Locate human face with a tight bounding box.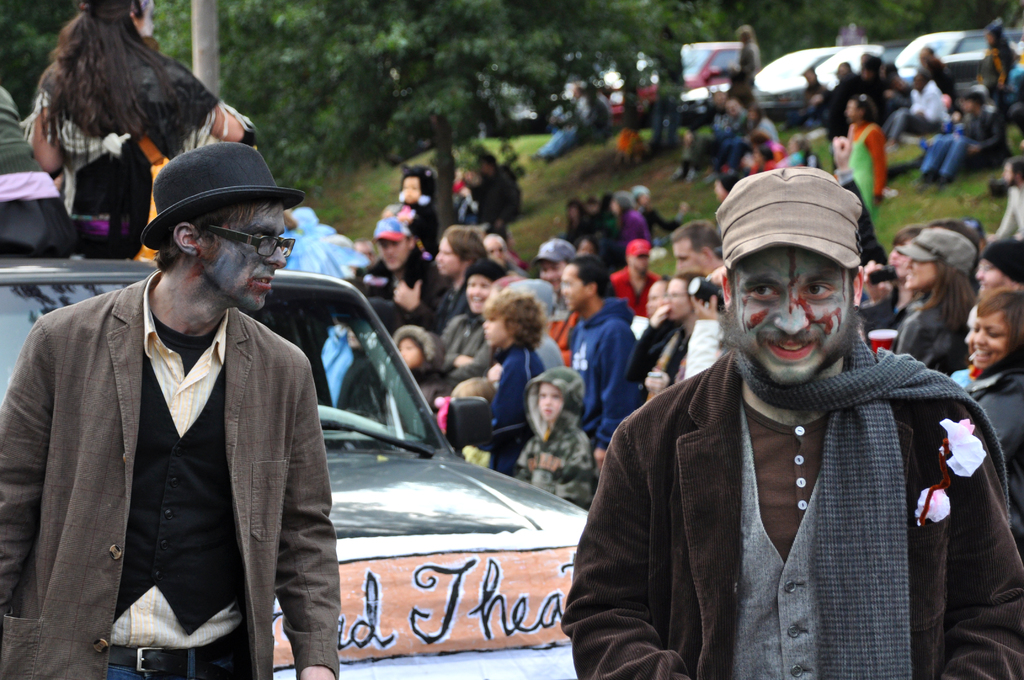
{"left": 971, "top": 312, "right": 1012, "bottom": 368}.
